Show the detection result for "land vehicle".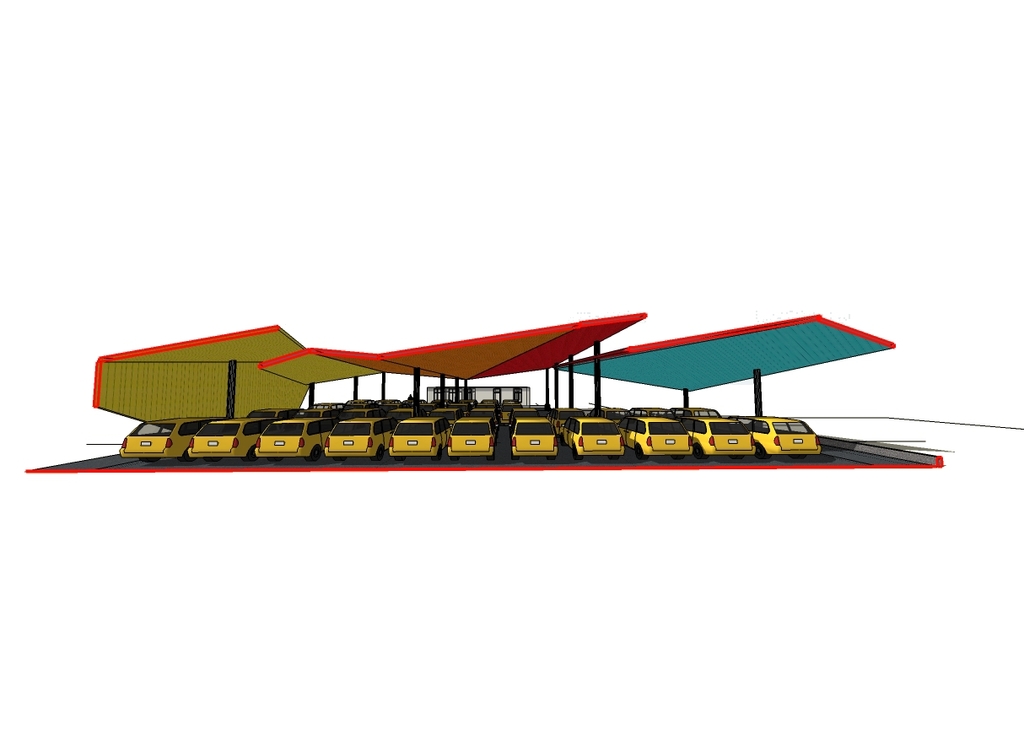
614, 414, 695, 460.
